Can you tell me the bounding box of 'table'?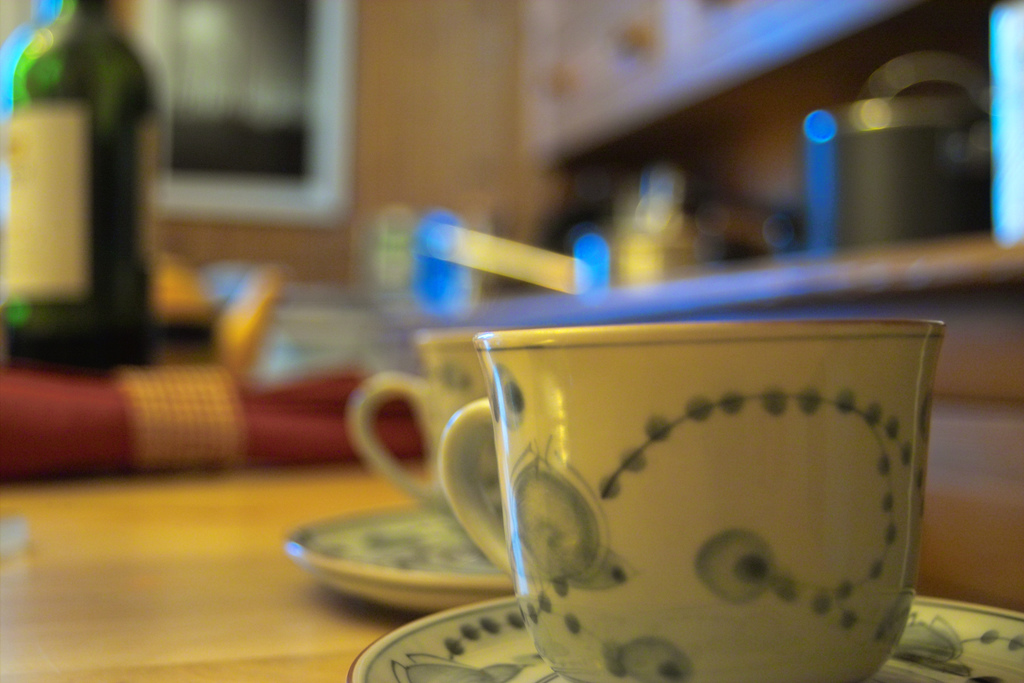
(x1=0, y1=455, x2=1023, y2=682).
